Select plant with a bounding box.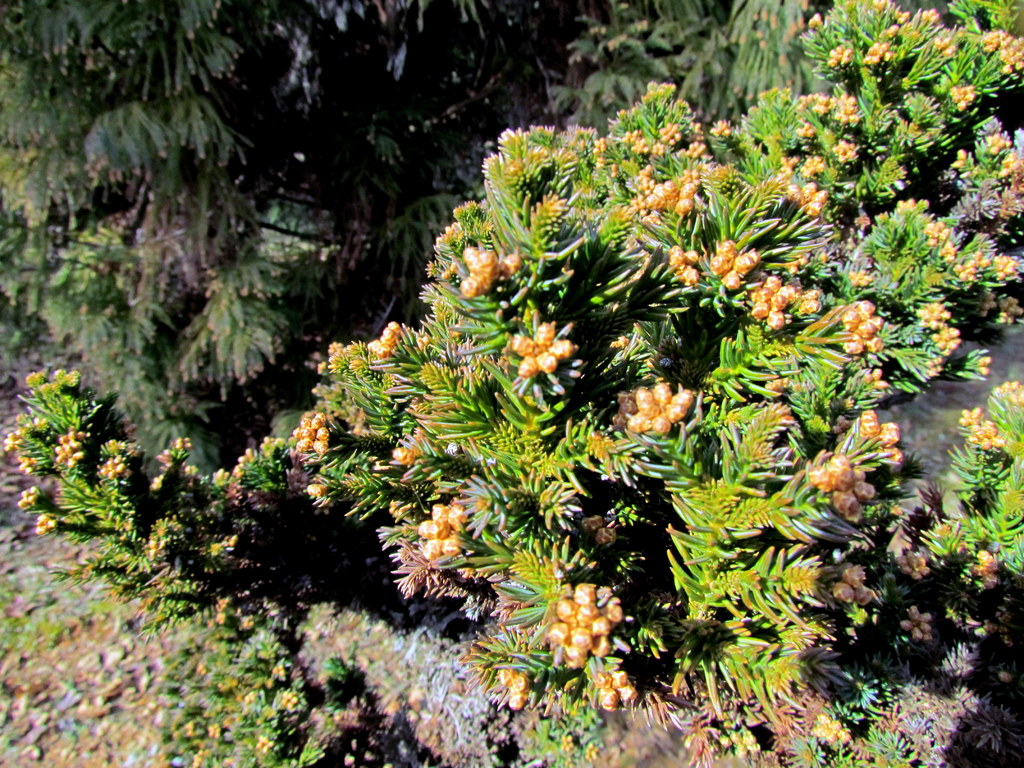
136 589 350 767.
